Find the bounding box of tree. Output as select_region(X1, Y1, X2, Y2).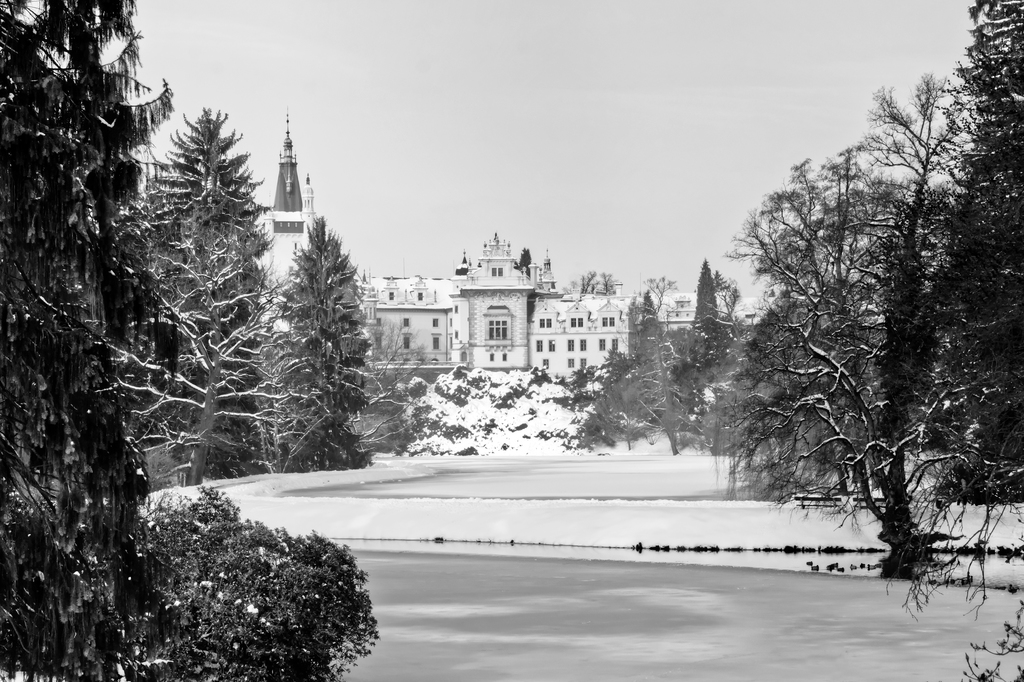
select_region(628, 283, 669, 355).
